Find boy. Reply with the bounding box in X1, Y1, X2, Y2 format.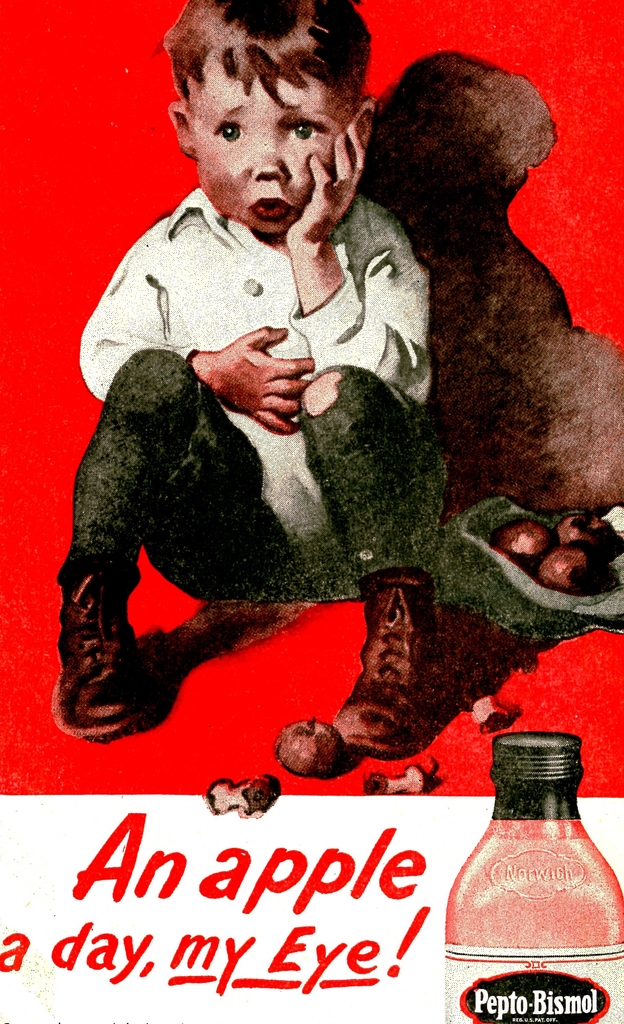
53, 0, 453, 756.
